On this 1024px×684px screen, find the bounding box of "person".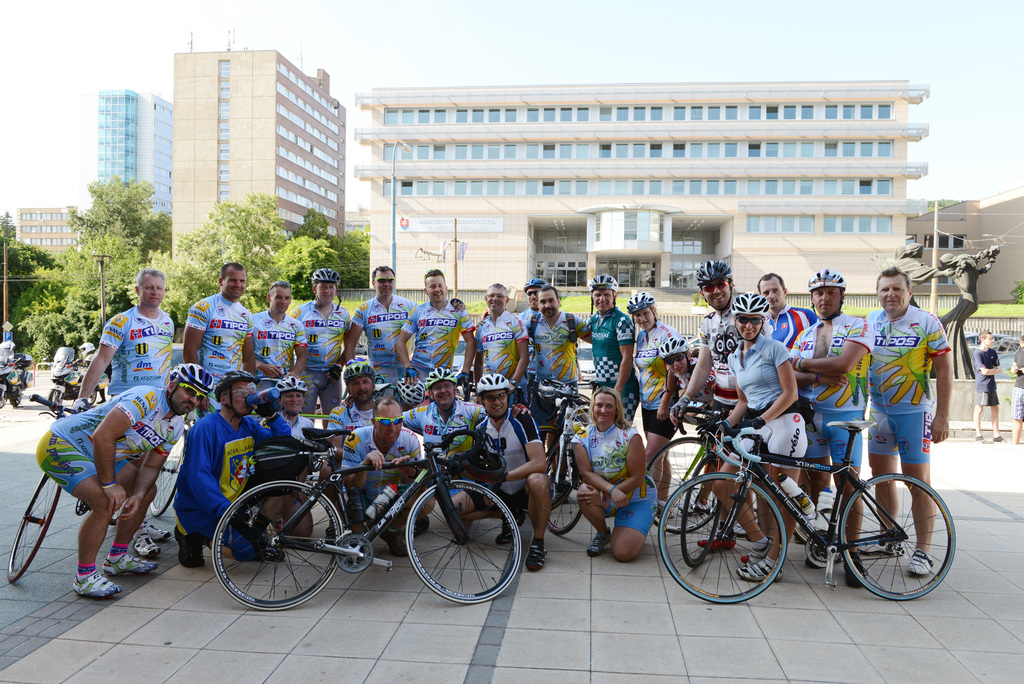
Bounding box: <region>244, 372, 328, 553</region>.
